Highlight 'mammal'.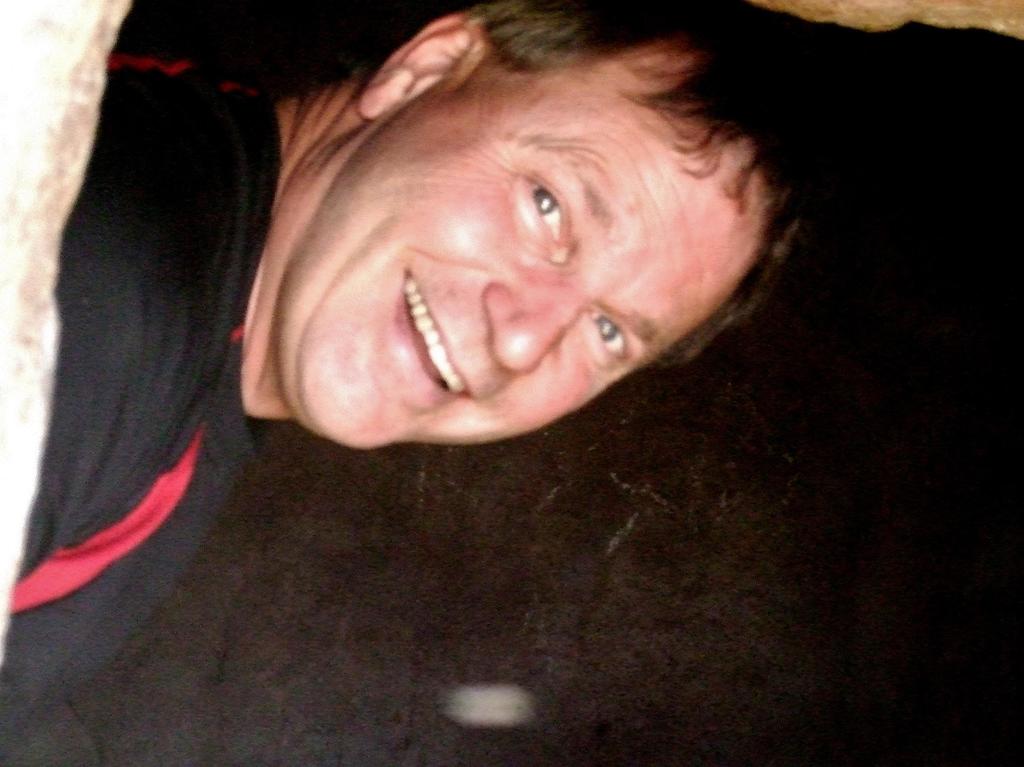
Highlighted region: bbox=[17, 0, 829, 766].
